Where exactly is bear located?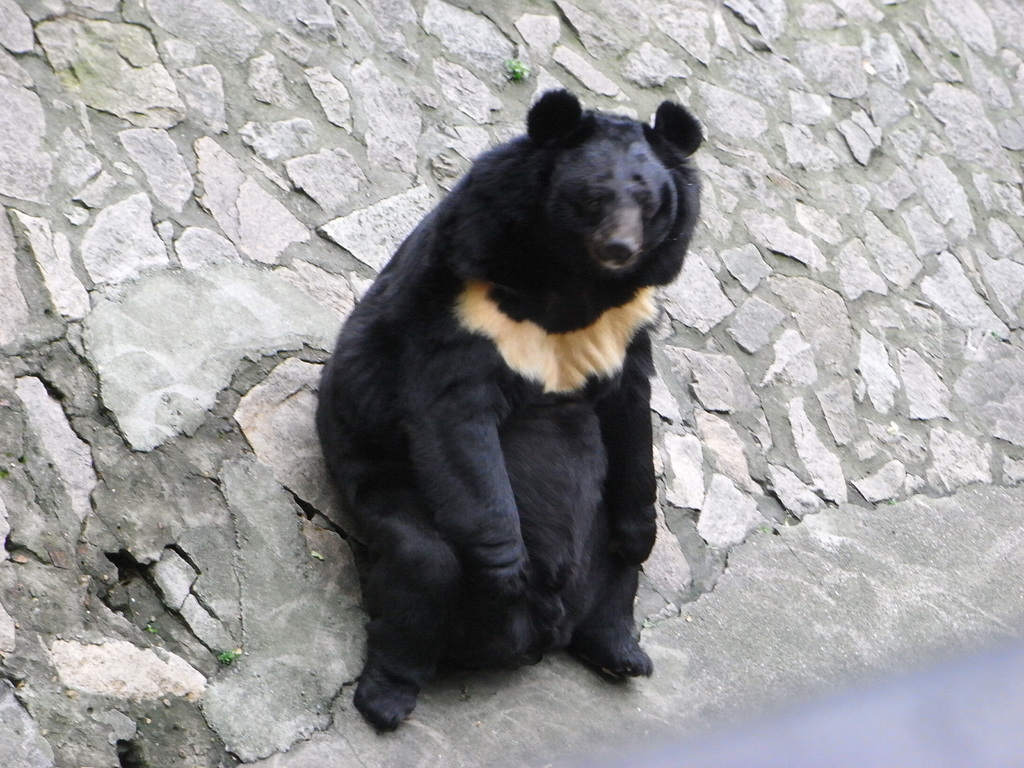
Its bounding box is <box>314,89,702,736</box>.
